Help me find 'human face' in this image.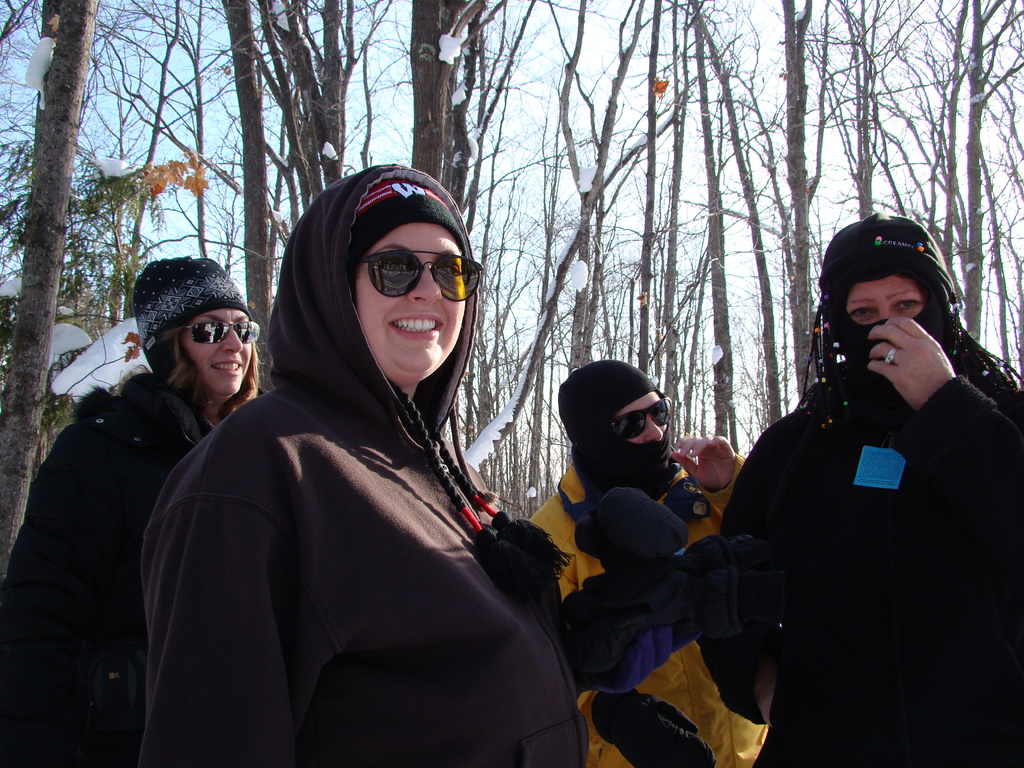
Found it: box=[846, 276, 923, 319].
